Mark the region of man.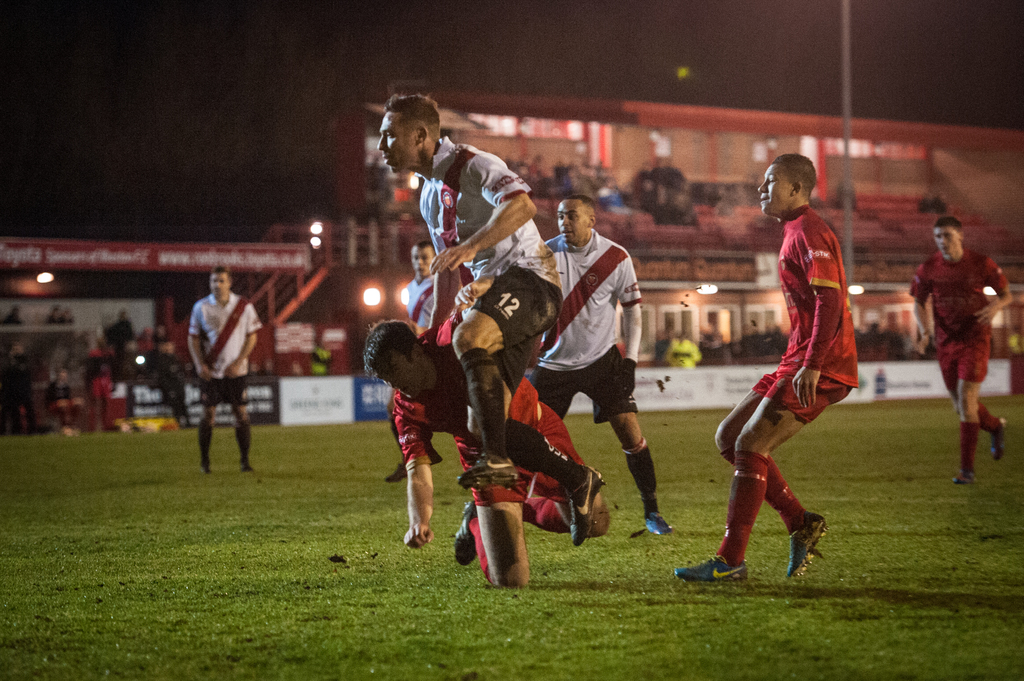
Region: left=365, top=266, right=610, bottom=588.
